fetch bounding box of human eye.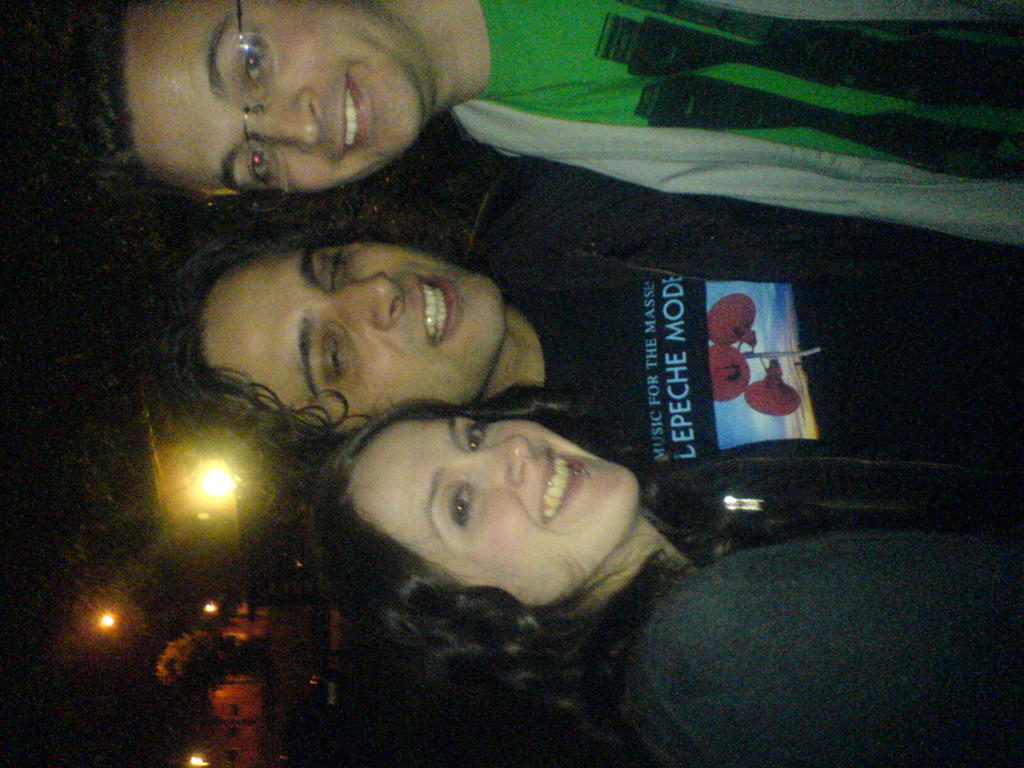
Bbox: Rect(229, 24, 269, 94).
